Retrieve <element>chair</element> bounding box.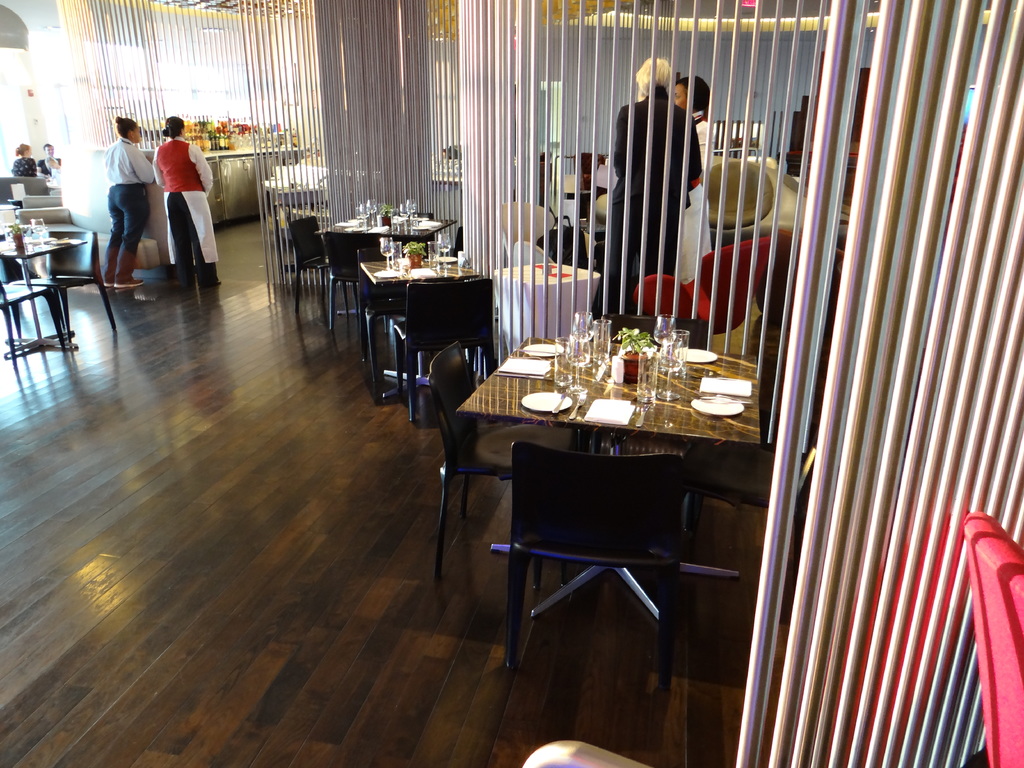
Bounding box: 10 227 120 348.
